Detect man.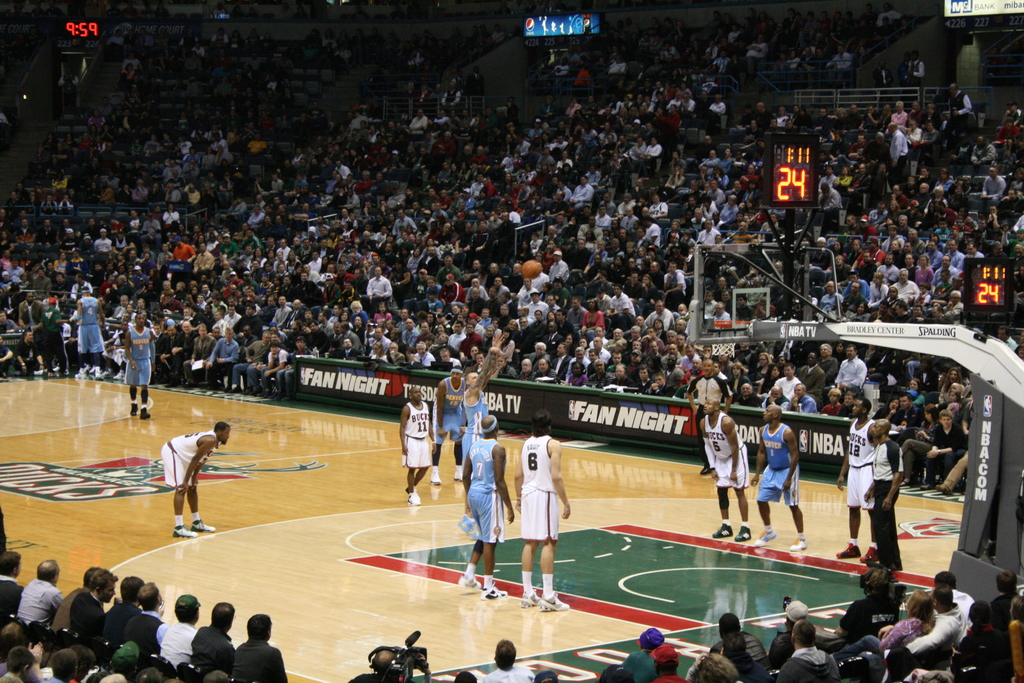
Detected at (x1=700, y1=397, x2=753, y2=543).
